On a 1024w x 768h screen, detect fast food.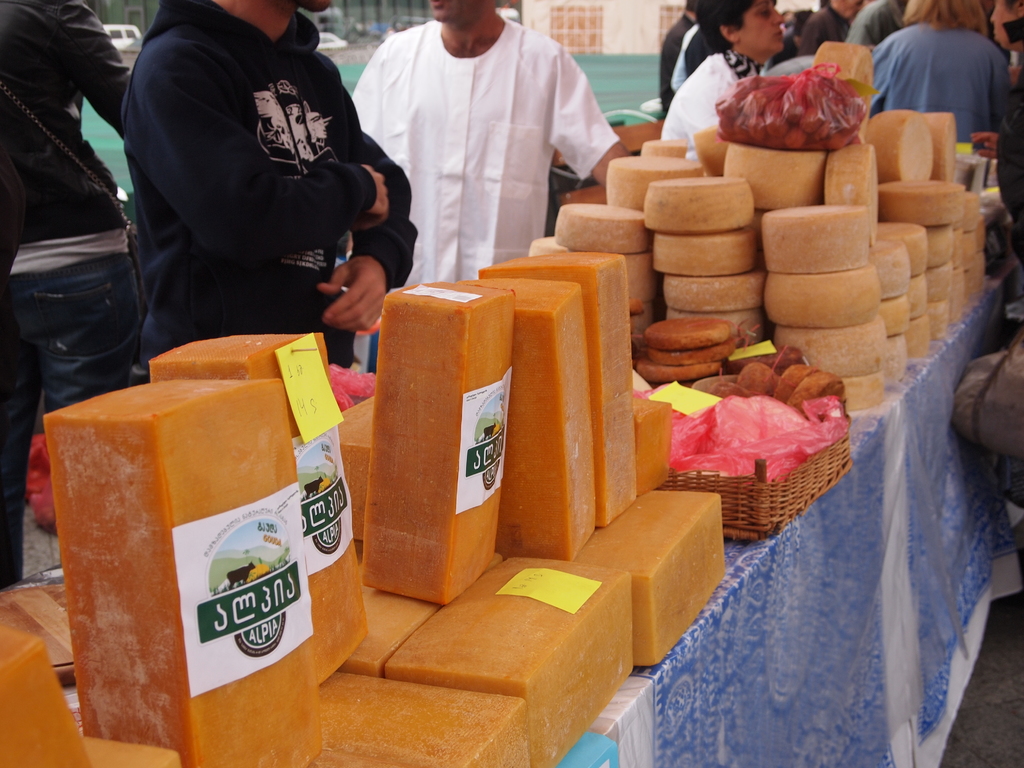
[961,253,988,301].
